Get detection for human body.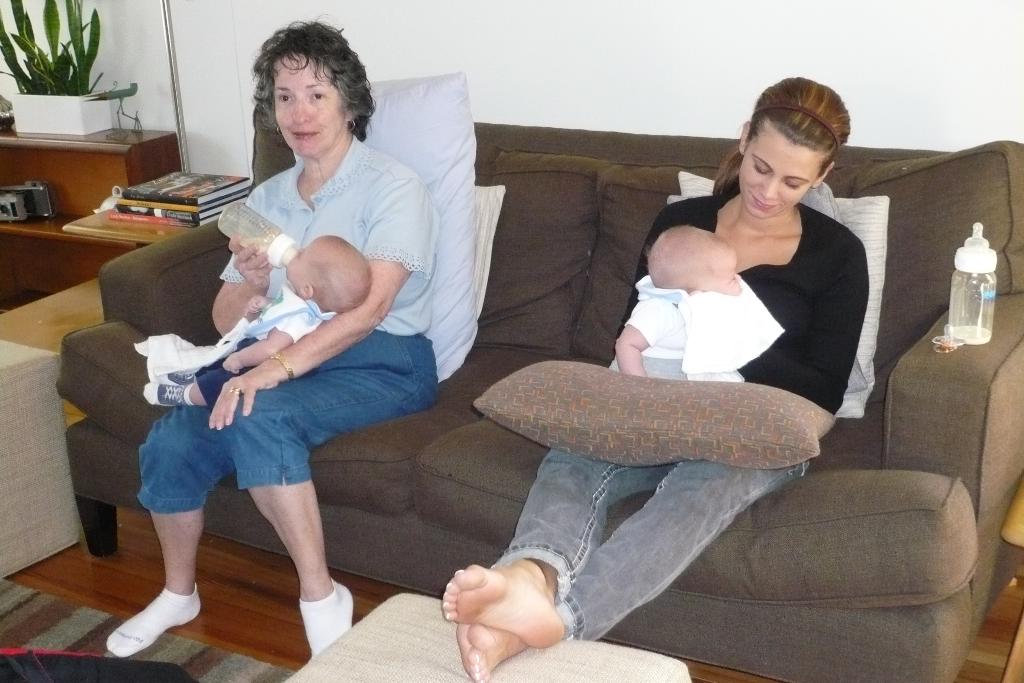
Detection: left=610, top=291, right=746, bottom=386.
